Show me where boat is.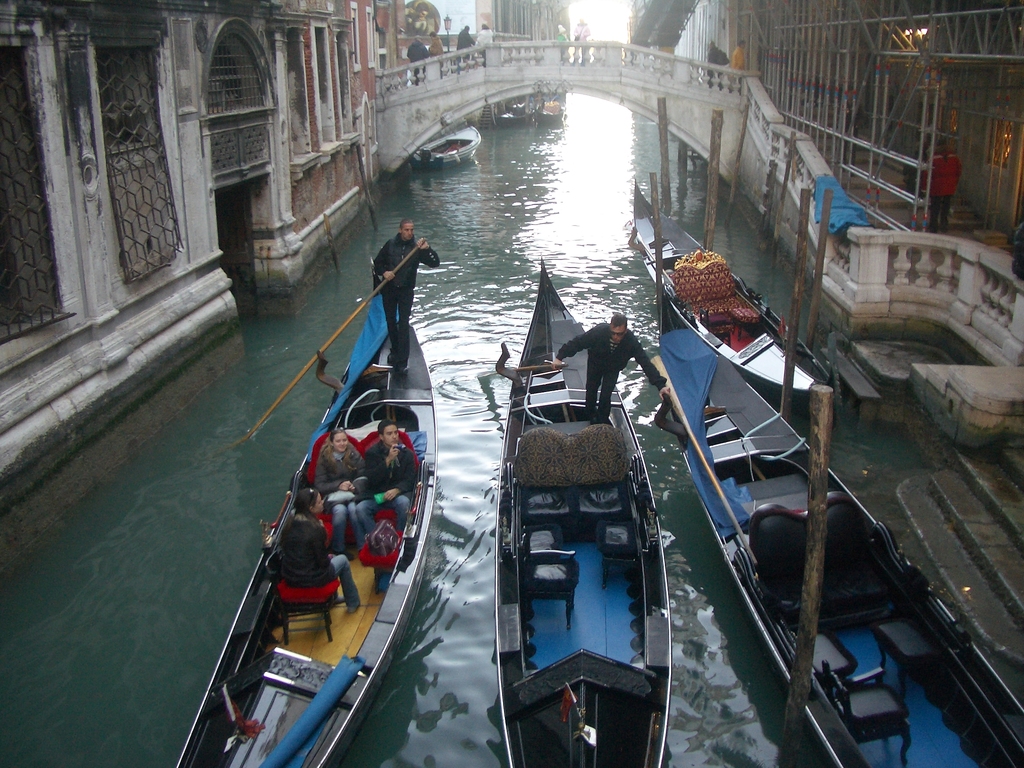
boat is at x1=628 y1=183 x2=833 y2=404.
